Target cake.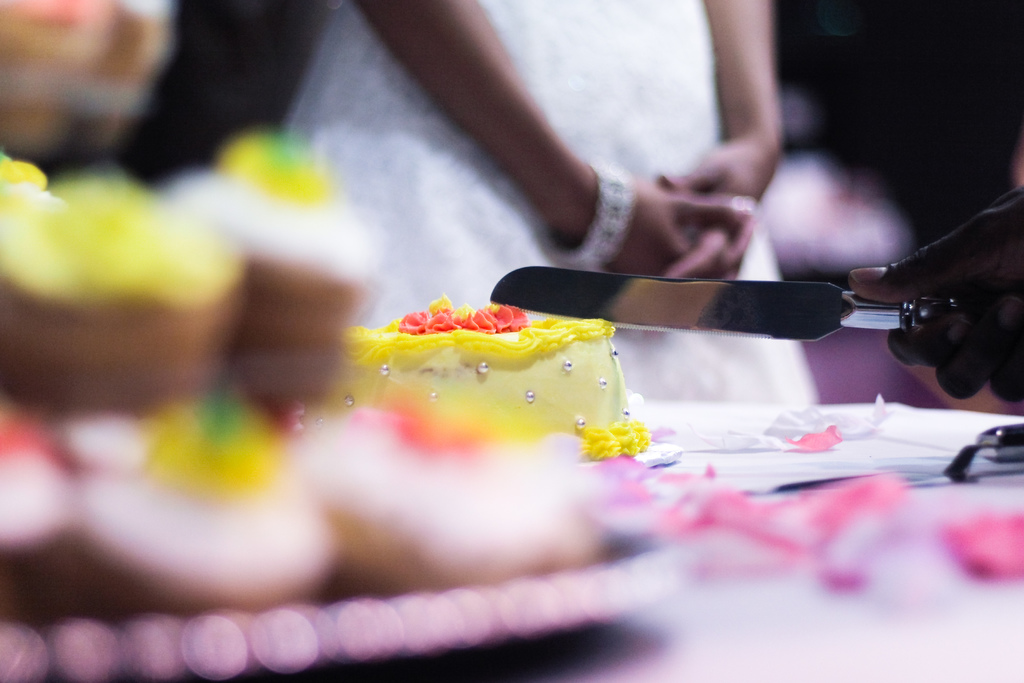
Target region: crop(315, 295, 649, 458).
